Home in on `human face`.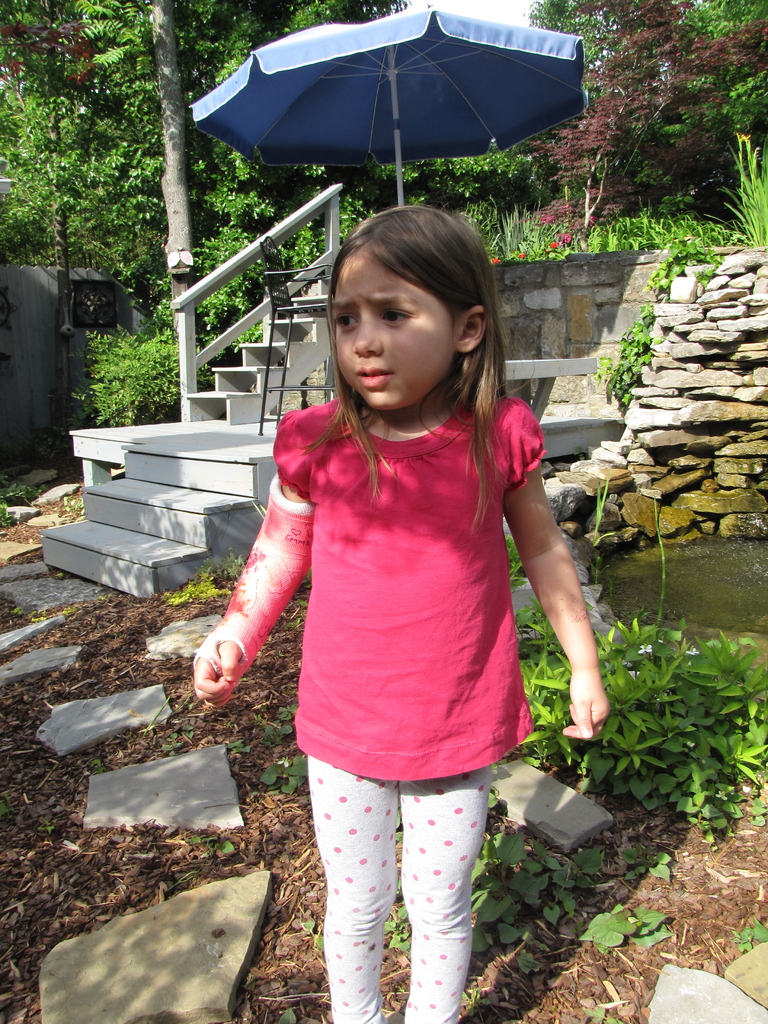
Homed in at rect(334, 245, 453, 413).
